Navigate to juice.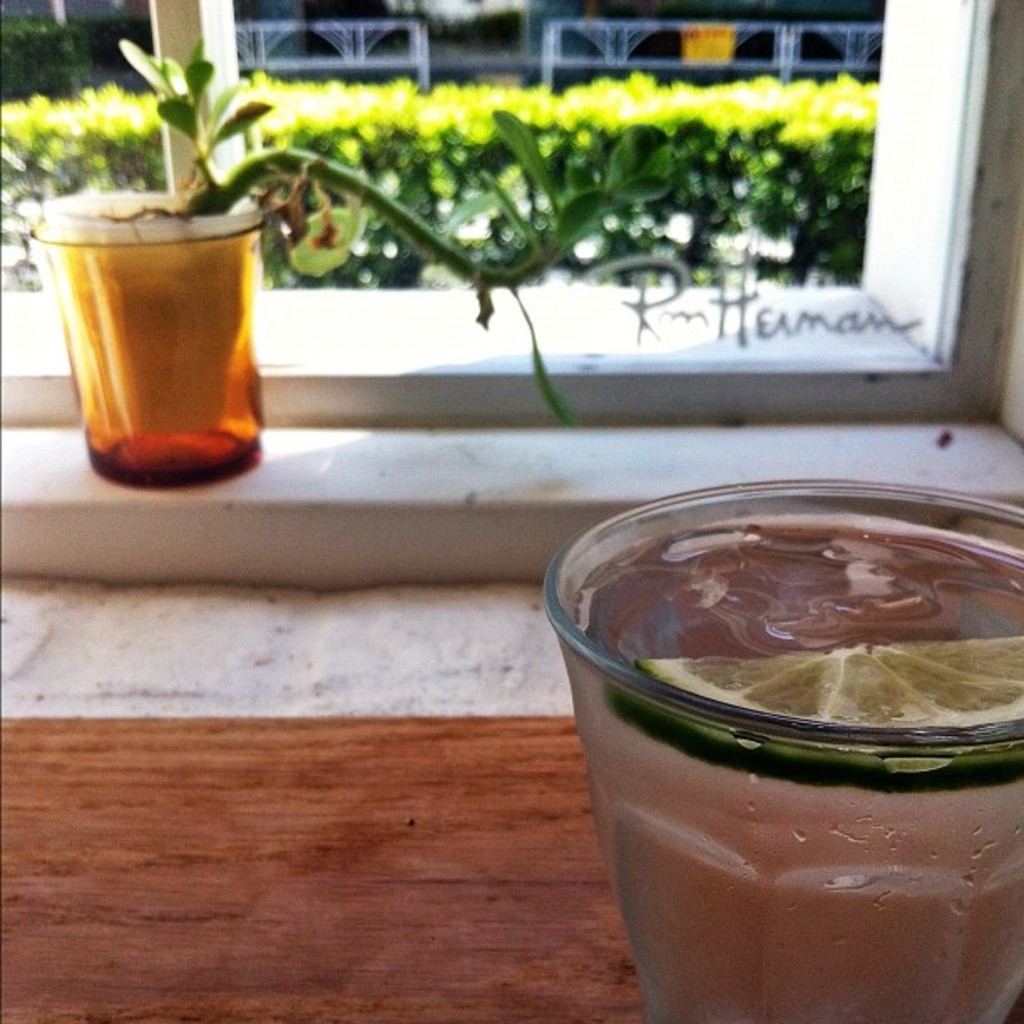
Navigation target: left=545, top=497, right=1022, bottom=1022.
